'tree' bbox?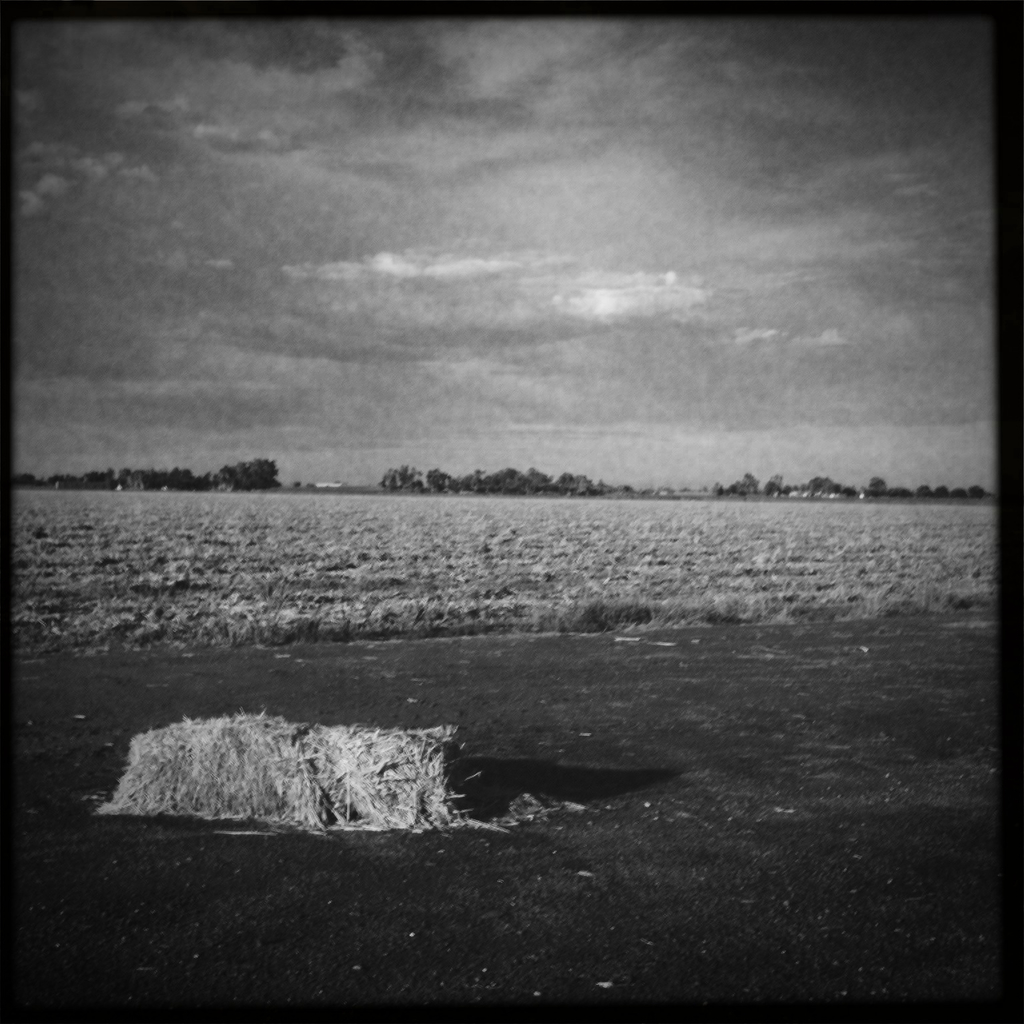
<region>767, 469, 786, 497</region>
